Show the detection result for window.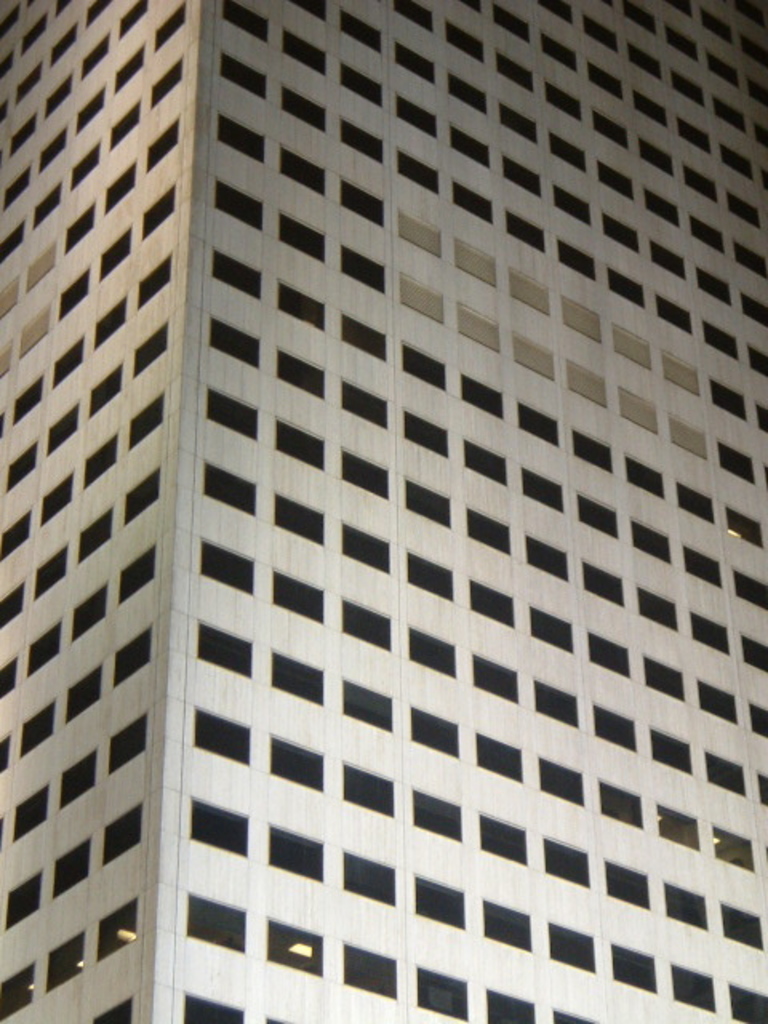
Rect(525, 530, 570, 584).
